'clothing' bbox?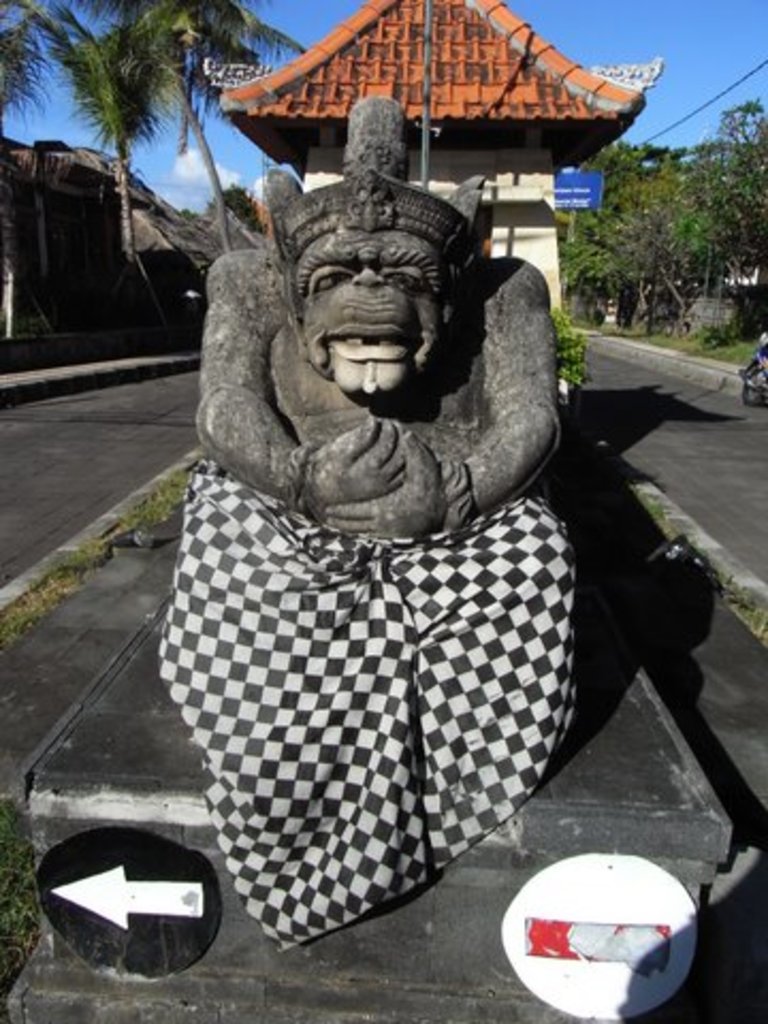
detection(156, 457, 580, 958)
